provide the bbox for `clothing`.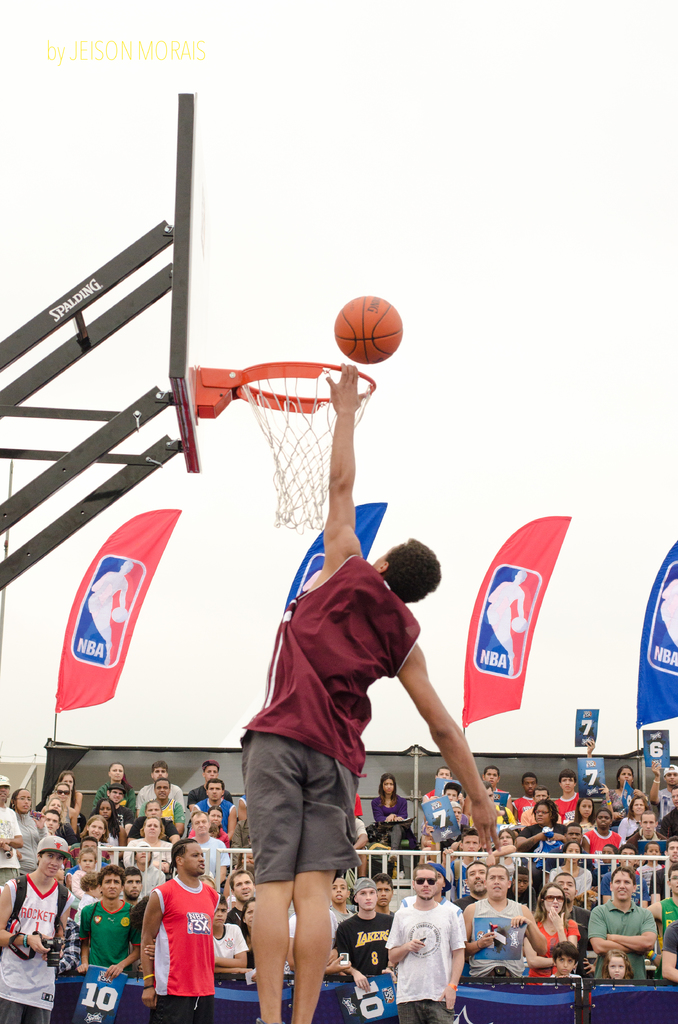
pyautogui.locateOnScreen(558, 788, 573, 821).
